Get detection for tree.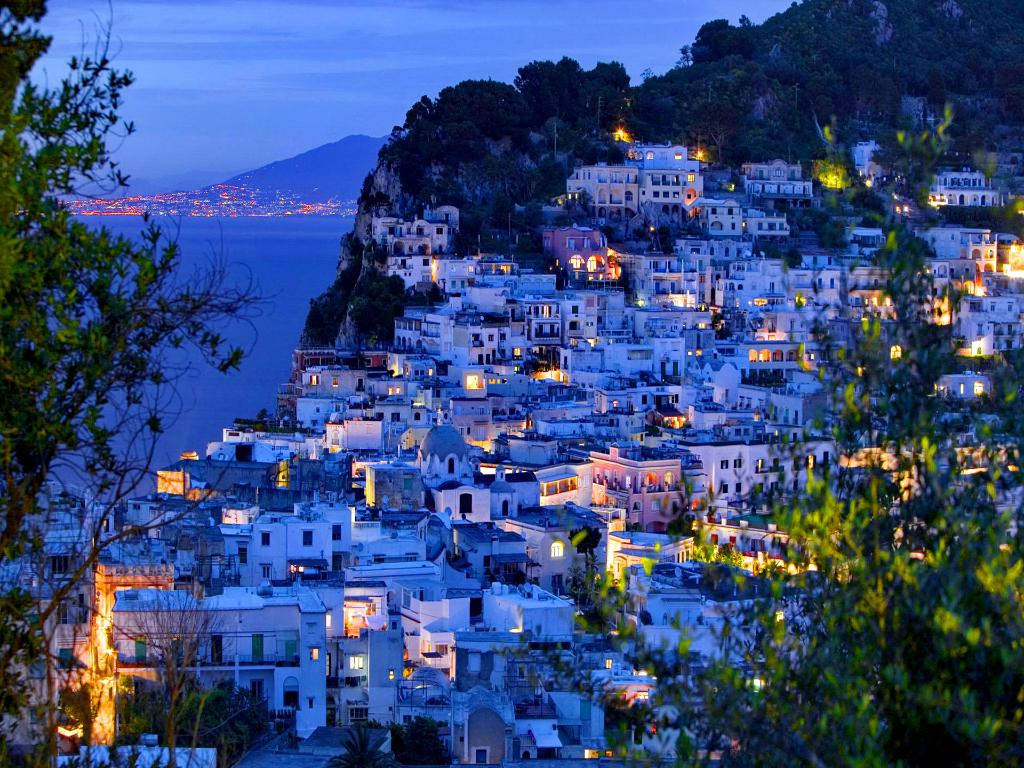
Detection: region(0, 0, 284, 562).
